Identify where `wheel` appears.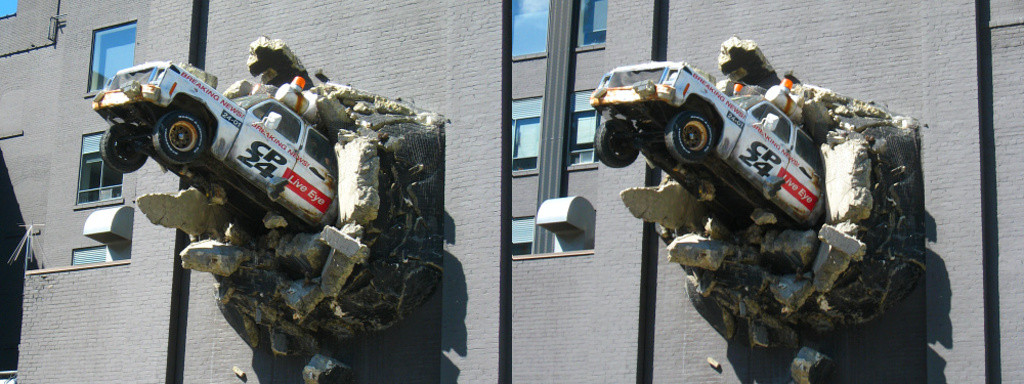
Appears at [152,111,206,169].
